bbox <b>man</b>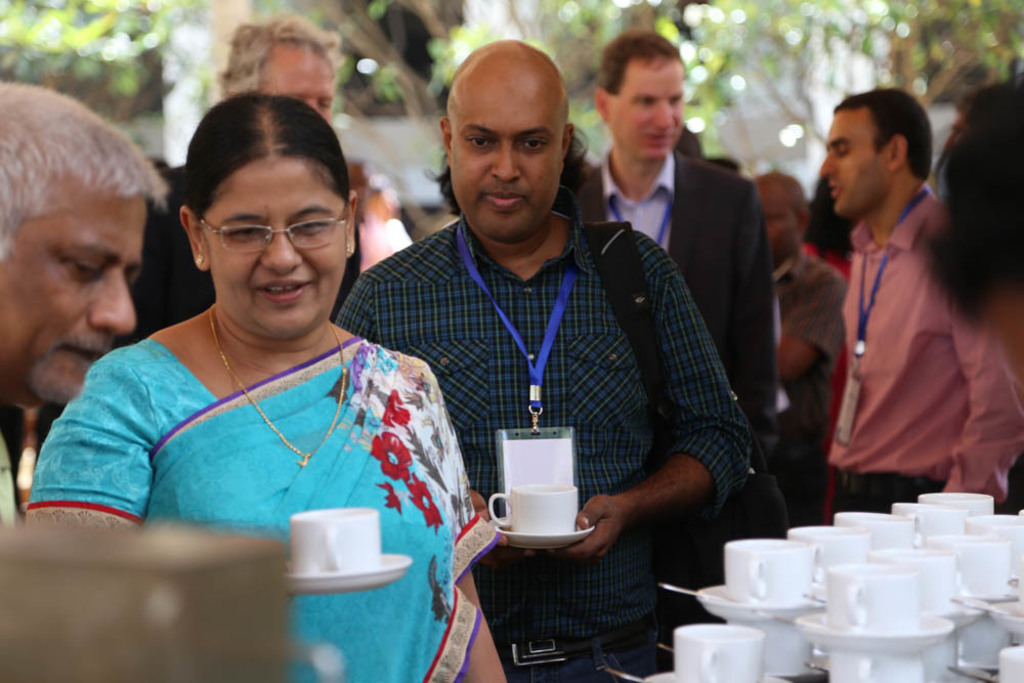
[570, 35, 778, 442]
